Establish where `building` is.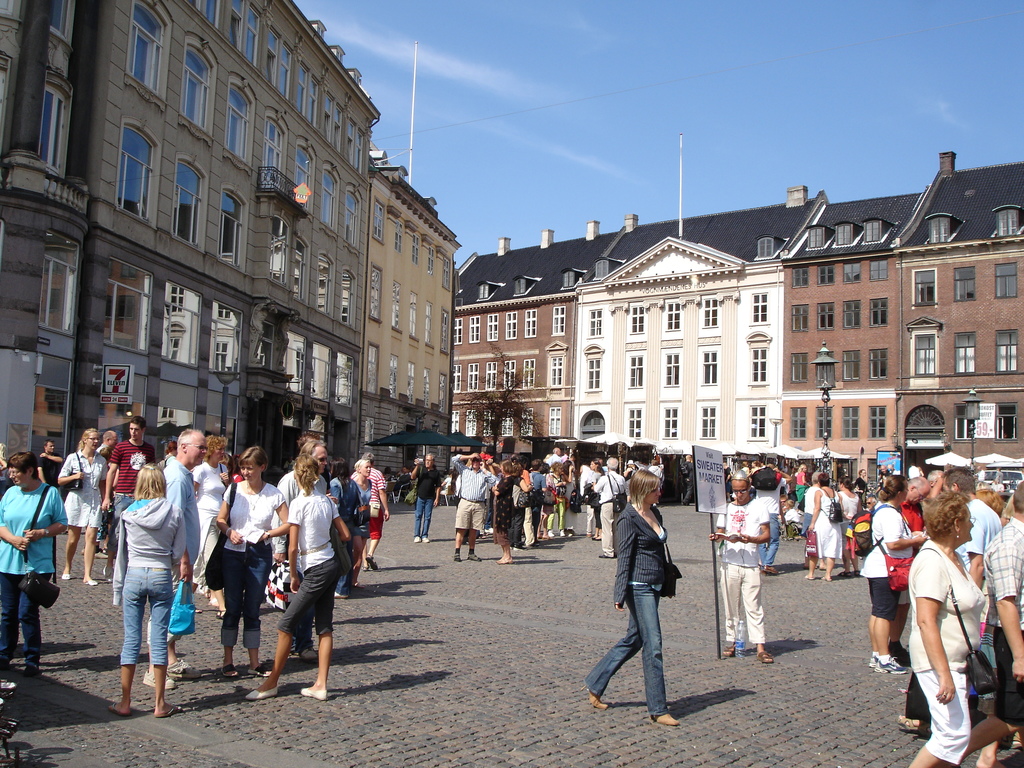
Established at 371 154 461 471.
